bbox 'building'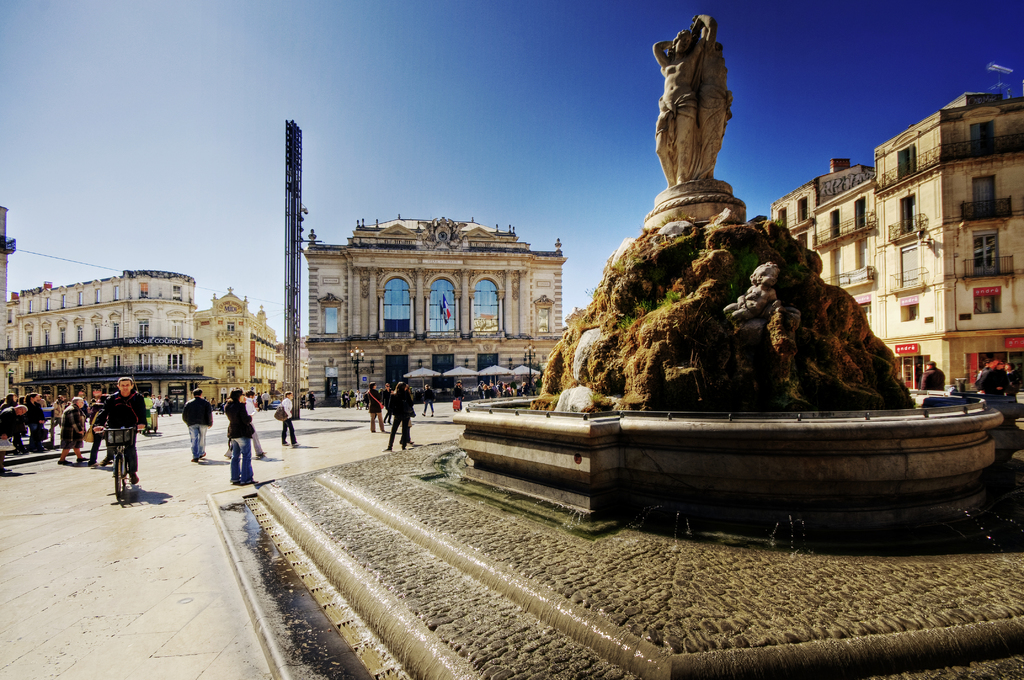
left=771, top=91, right=1023, bottom=403
